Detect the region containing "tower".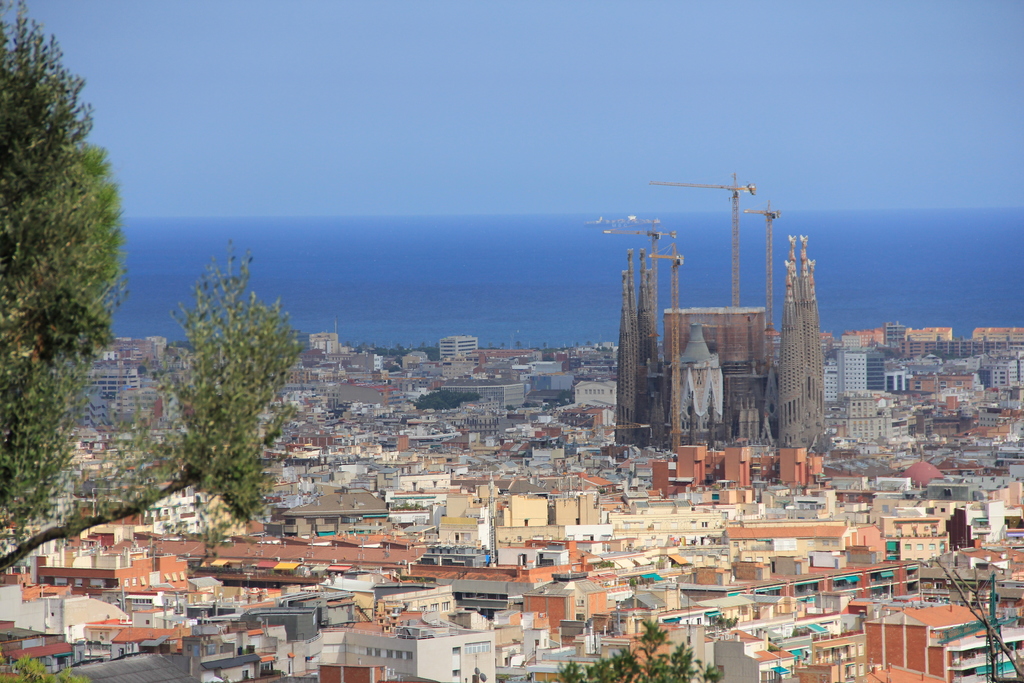
<box>445,378,524,413</box>.
